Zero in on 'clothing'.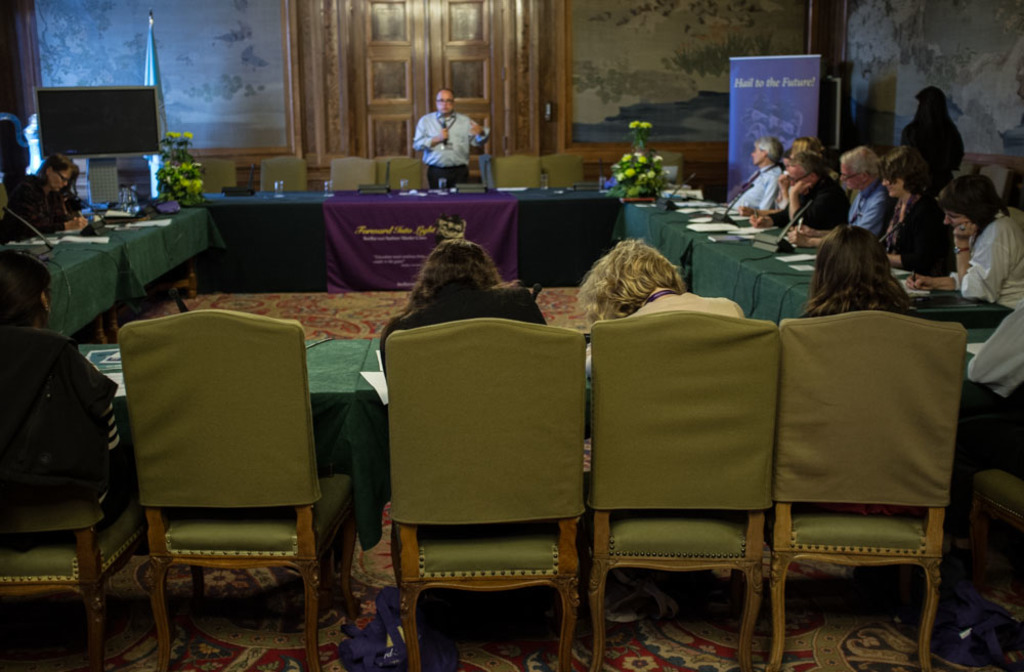
Zeroed in: [left=402, top=110, right=482, bottom=207].
